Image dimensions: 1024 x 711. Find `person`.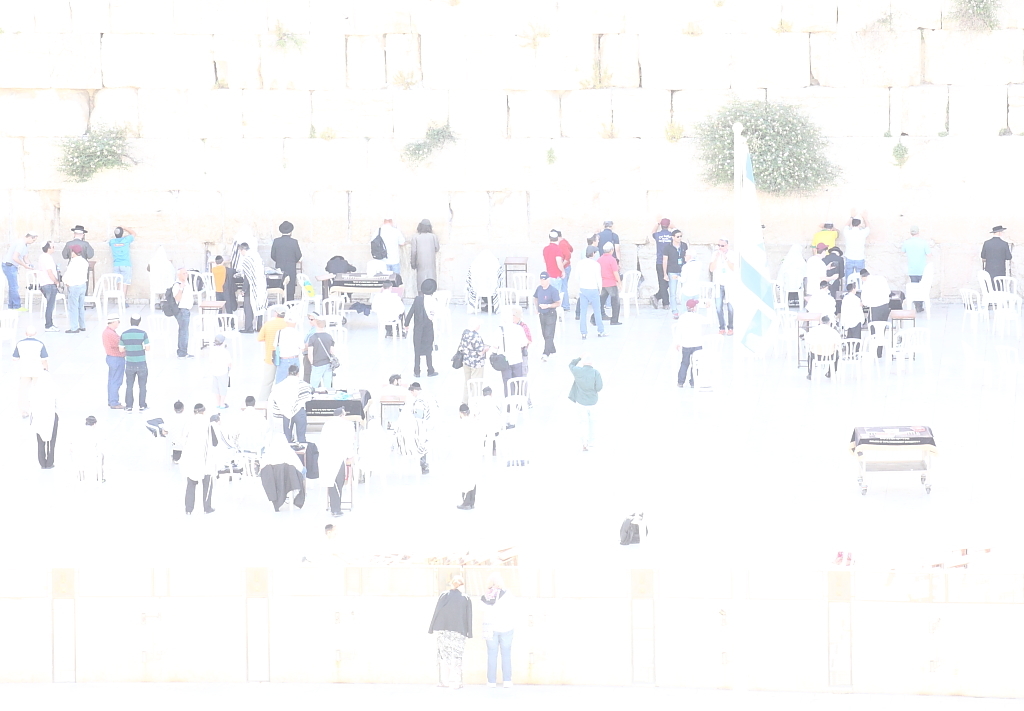
(60, 243, 90, 332).
